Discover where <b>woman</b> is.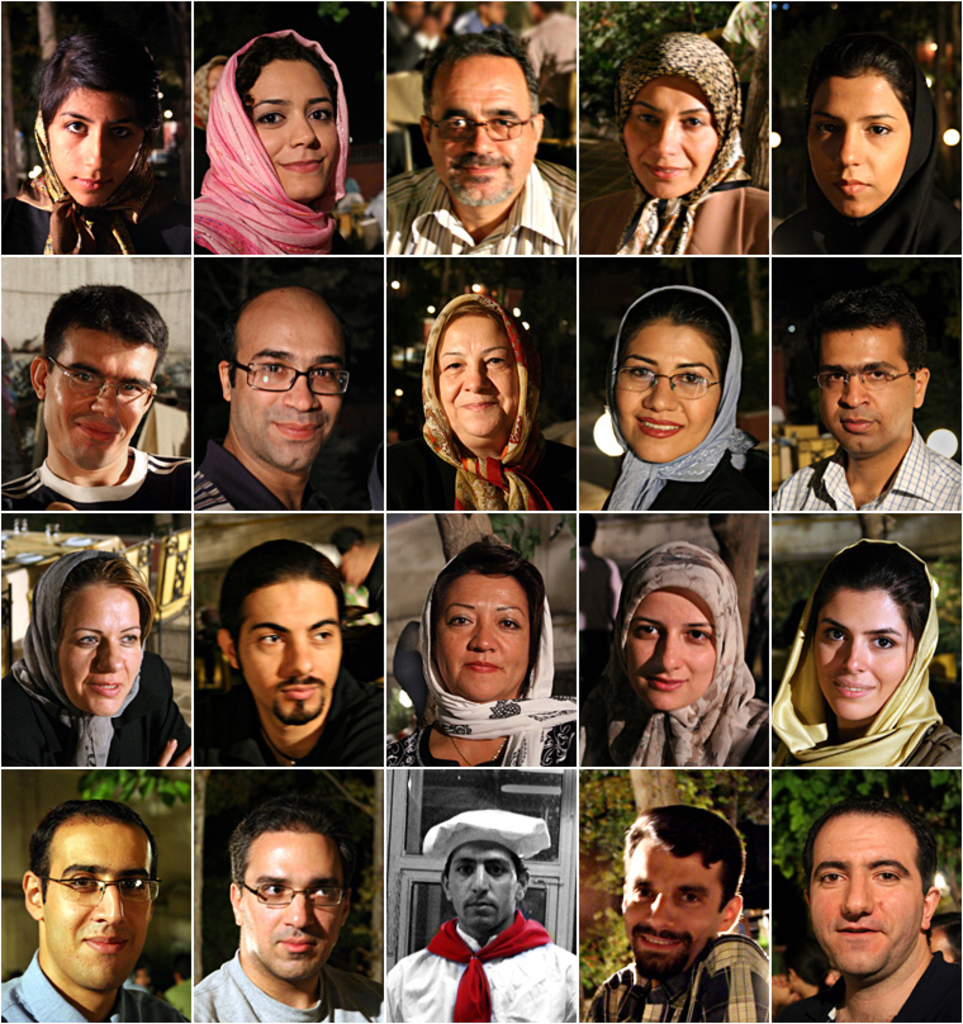
Discovered at crop(601, 288, 774, 503).
